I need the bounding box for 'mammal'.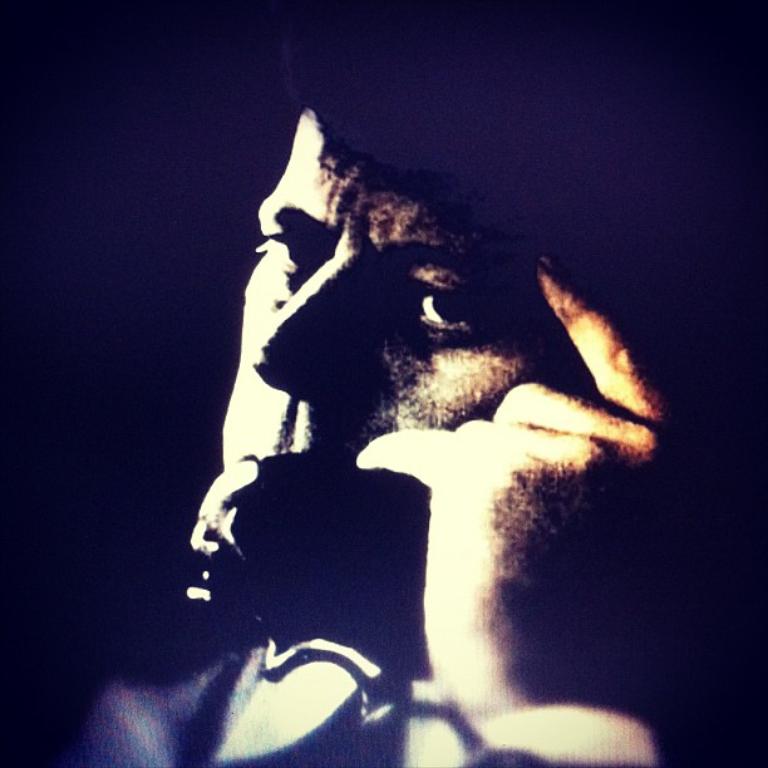
Here it is: box=[20, 16, 707, 767].
